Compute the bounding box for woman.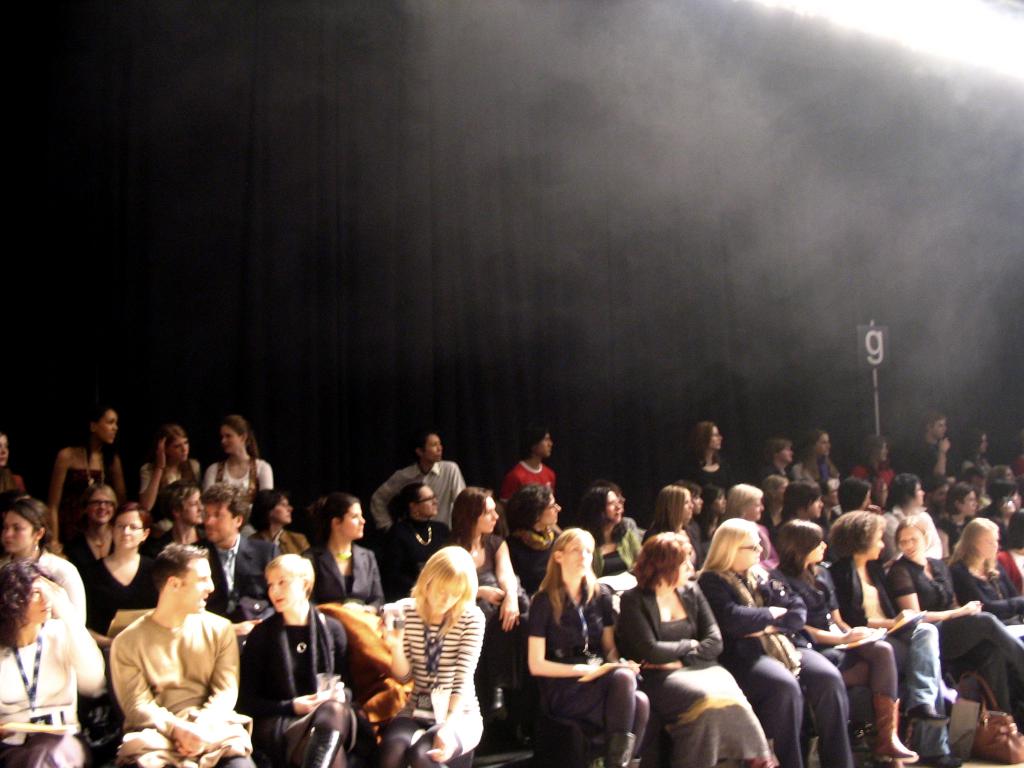
235,545,362,767.
